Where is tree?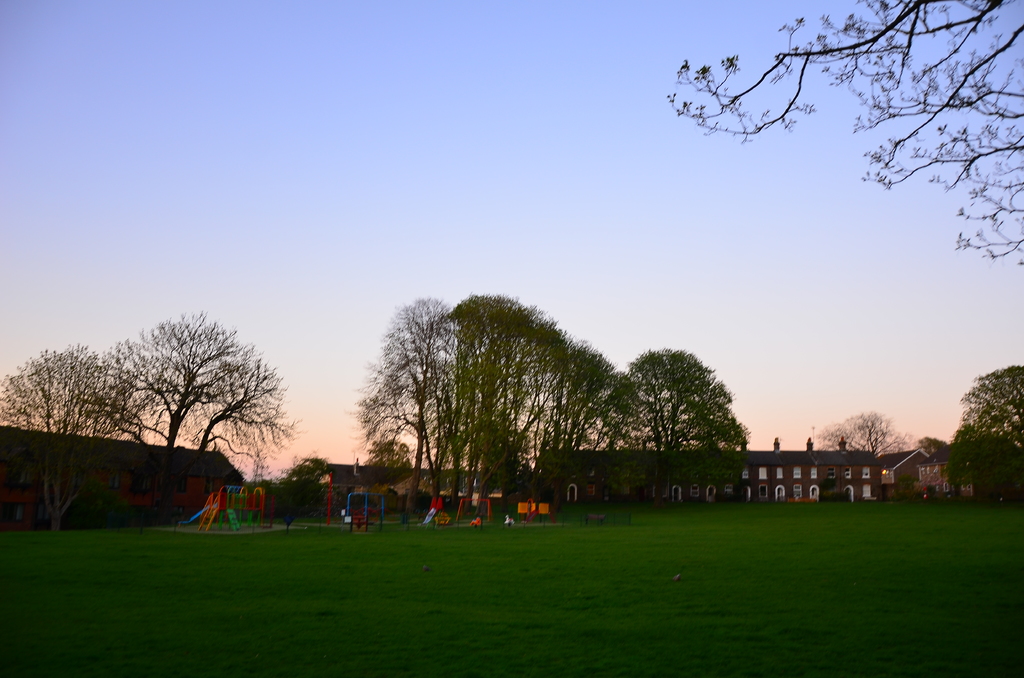
[428,286,577,515].
